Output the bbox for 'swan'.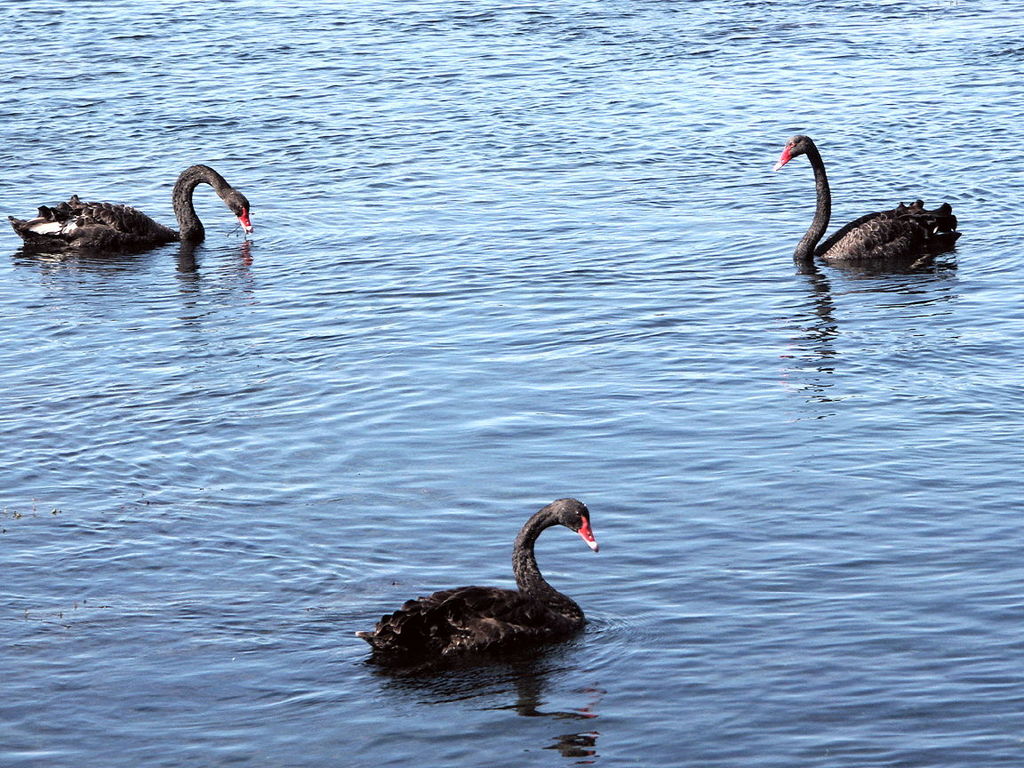
region(344, 497, 597, 663).
